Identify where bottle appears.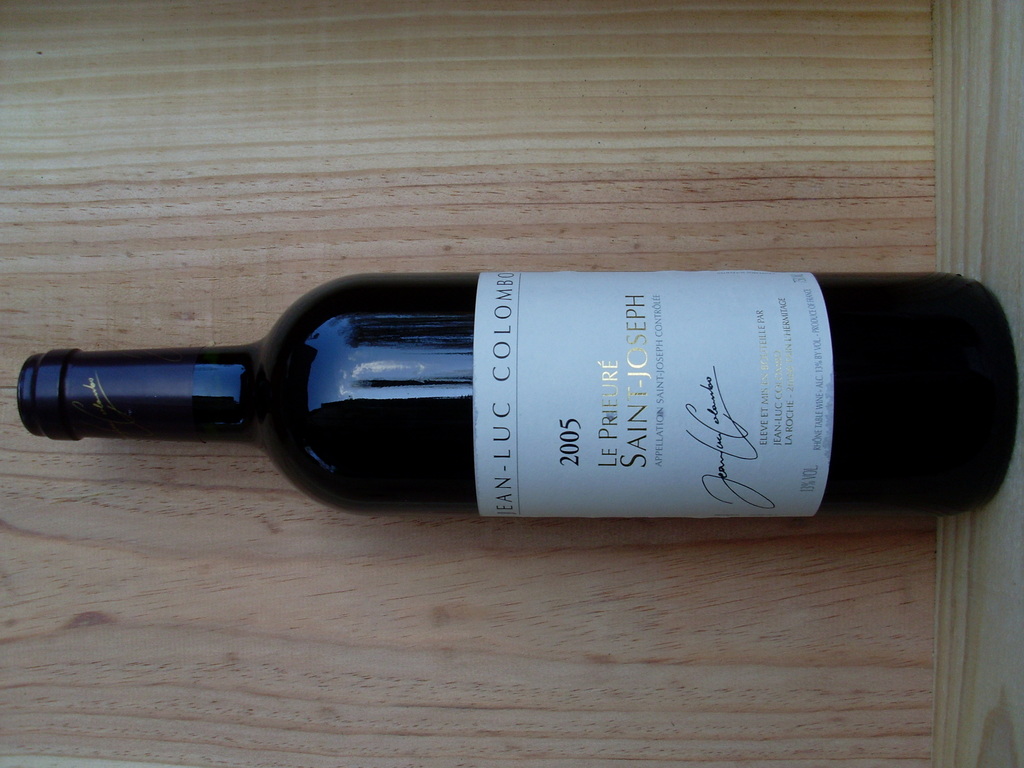
Appears at rect(29, 267, 993, 510).
